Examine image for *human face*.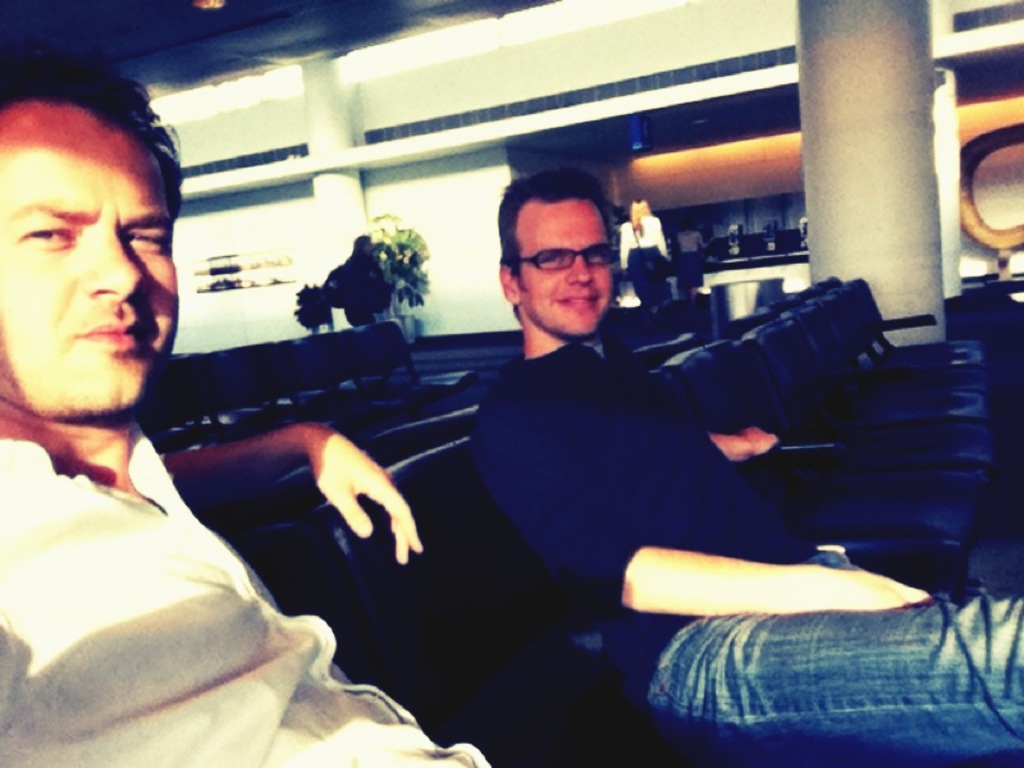
Examination result: locate(520, 205, 613, 339).
